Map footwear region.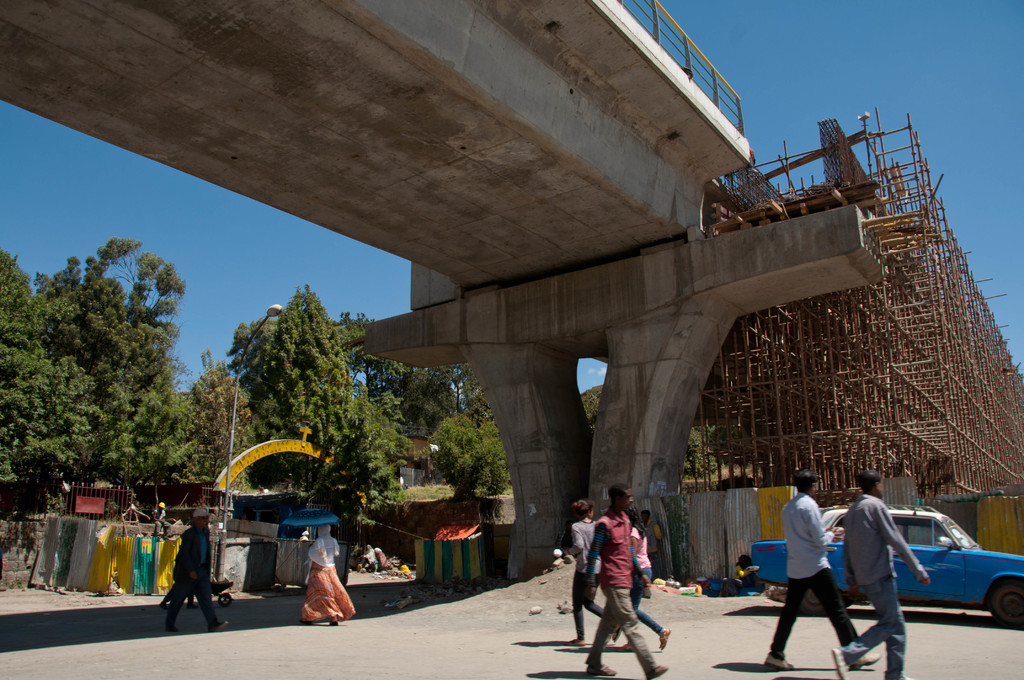
Mapped to x1=591, y1=665, x2=614, y2=679.
